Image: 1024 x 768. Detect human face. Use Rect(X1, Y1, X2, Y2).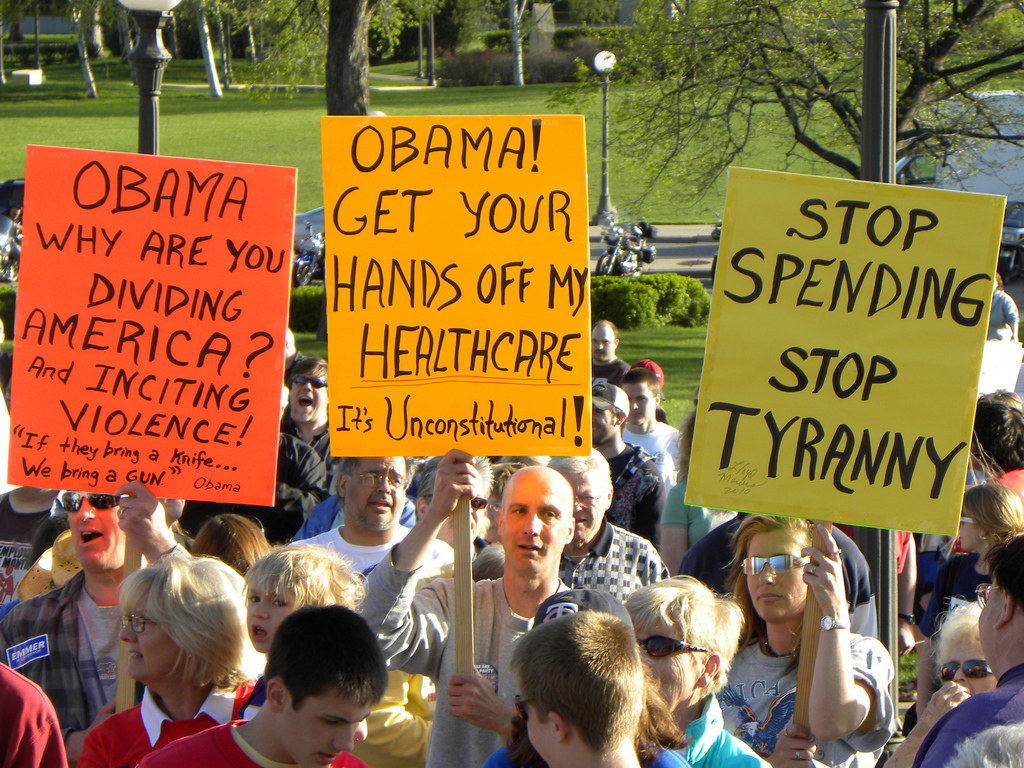
Rect(349, 459, 406, 524).
